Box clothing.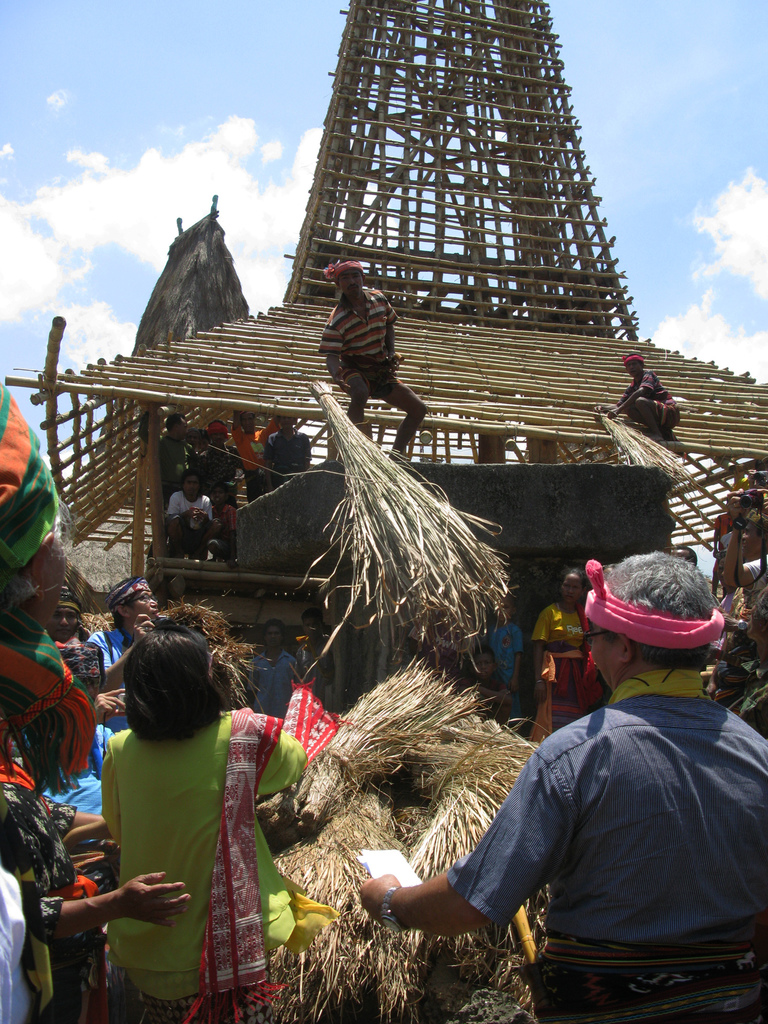
bbox=(456, 701, 767, 1023).
